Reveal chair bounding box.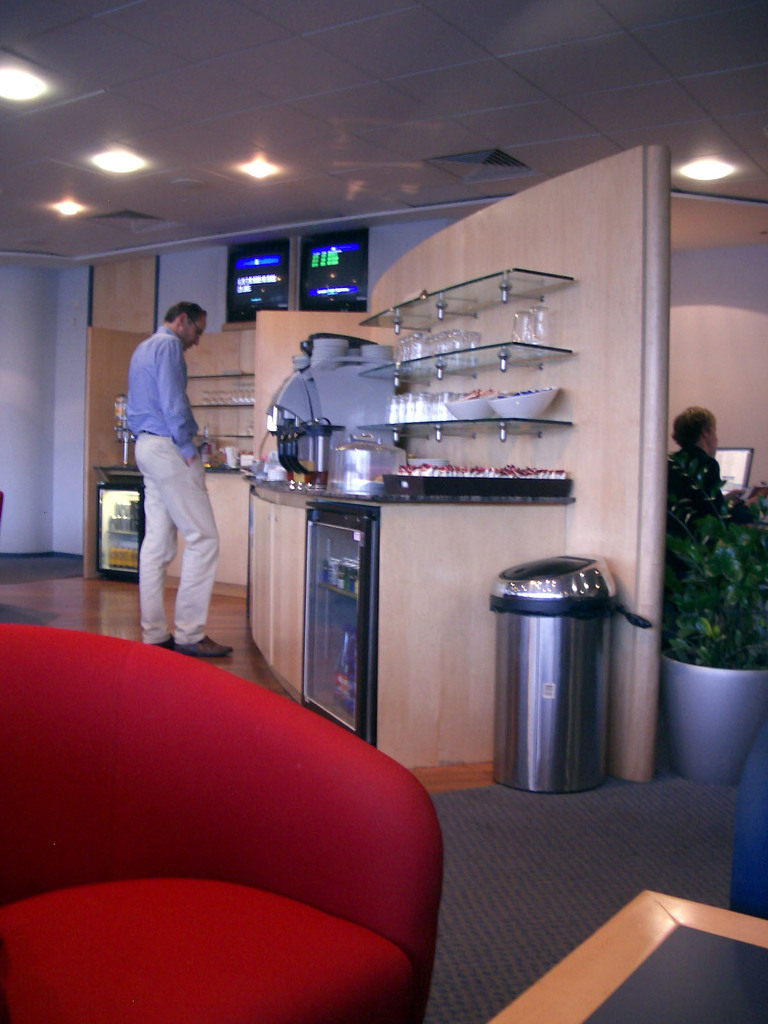
Revealed: 723/729/767/925.
